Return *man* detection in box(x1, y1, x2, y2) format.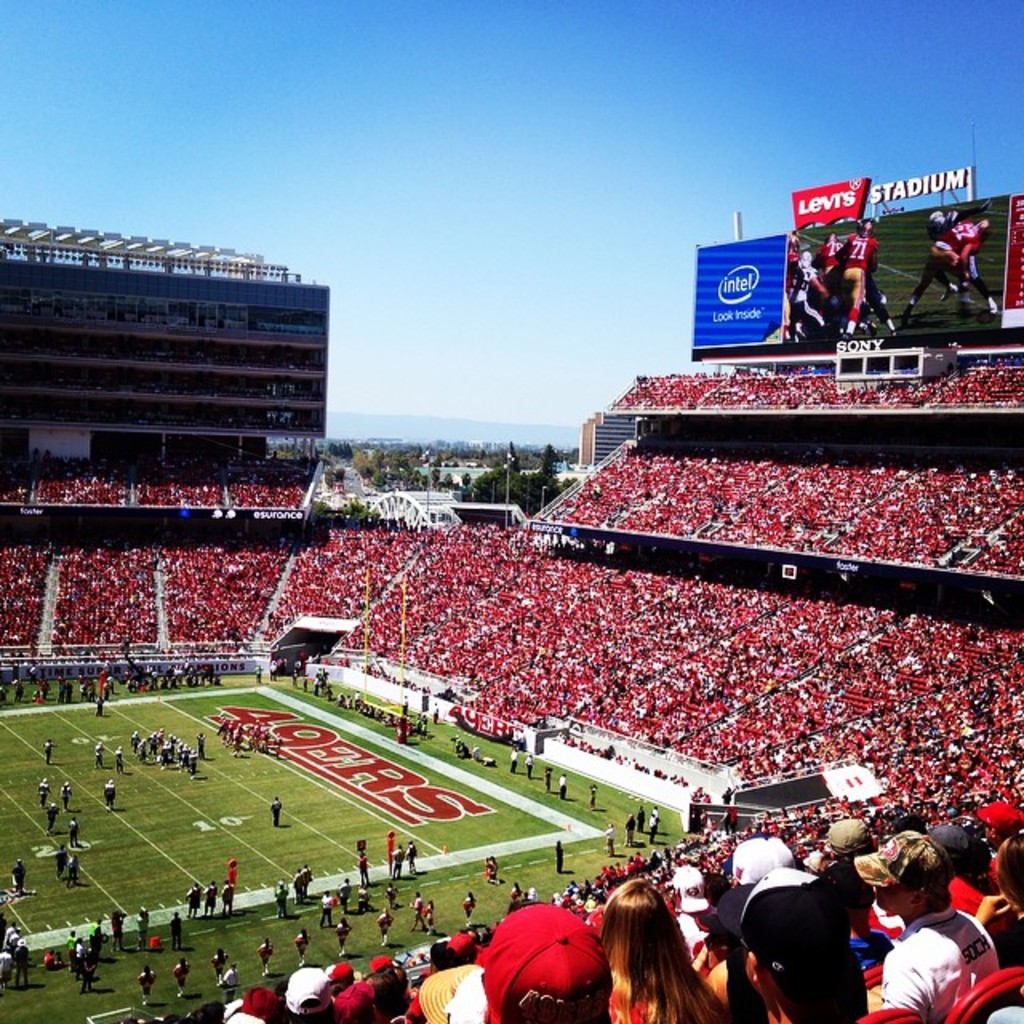
box(406, 838, 418, 870).
